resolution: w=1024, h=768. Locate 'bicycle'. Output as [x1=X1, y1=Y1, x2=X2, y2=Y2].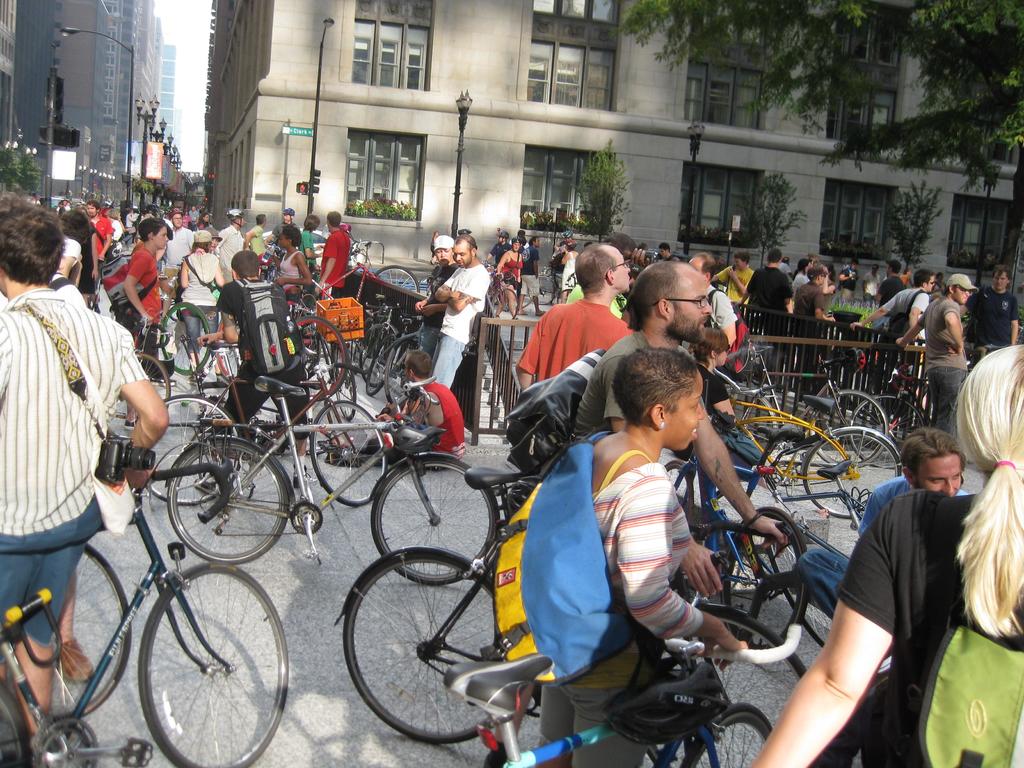
[x1=167, y1=371, x2=486, y2=563].
